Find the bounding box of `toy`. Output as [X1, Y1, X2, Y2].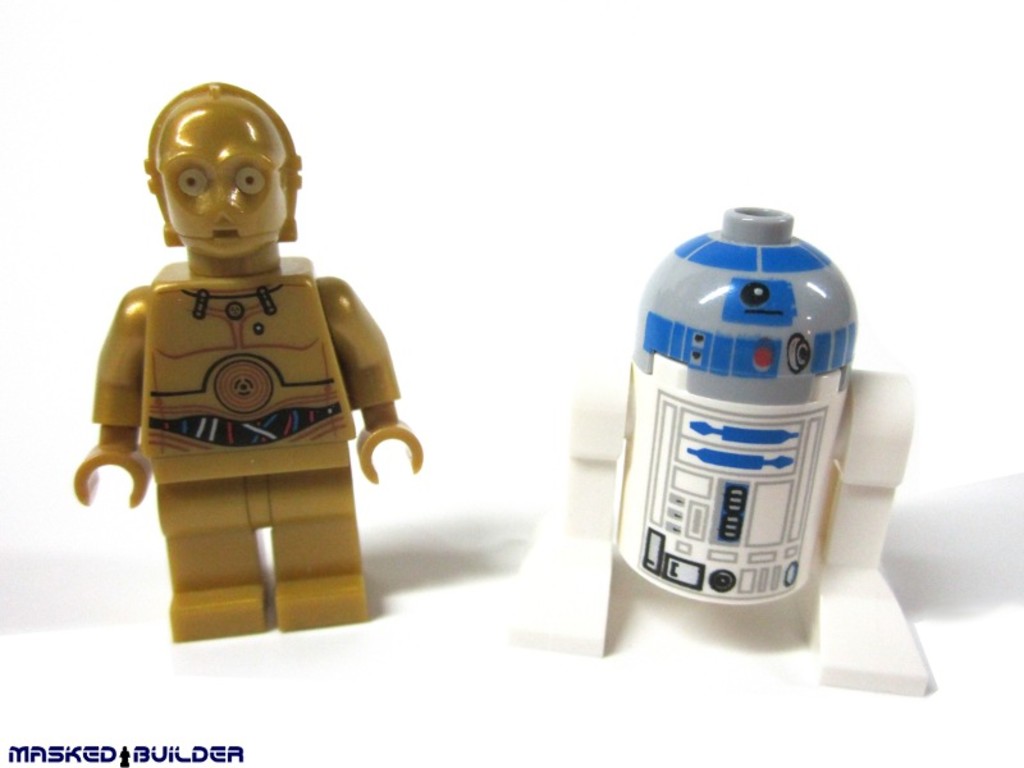
[58, 125, 440, 643].
